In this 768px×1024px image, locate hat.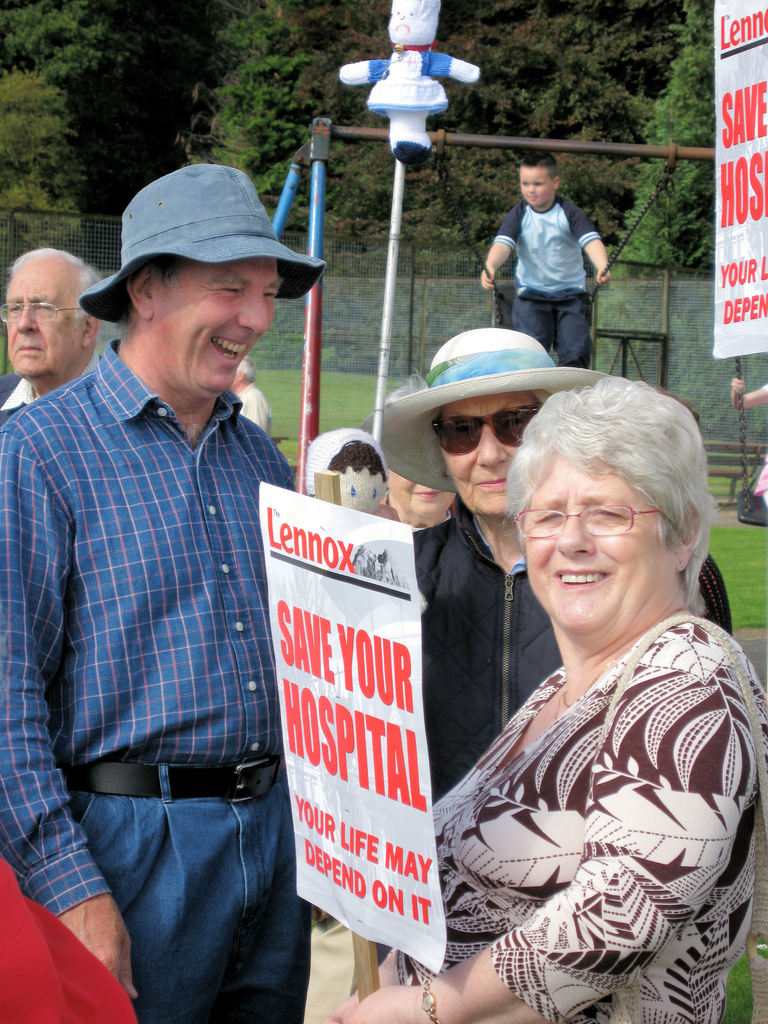
Bounding box: left=380, top=324, right=618, bottom=492.
